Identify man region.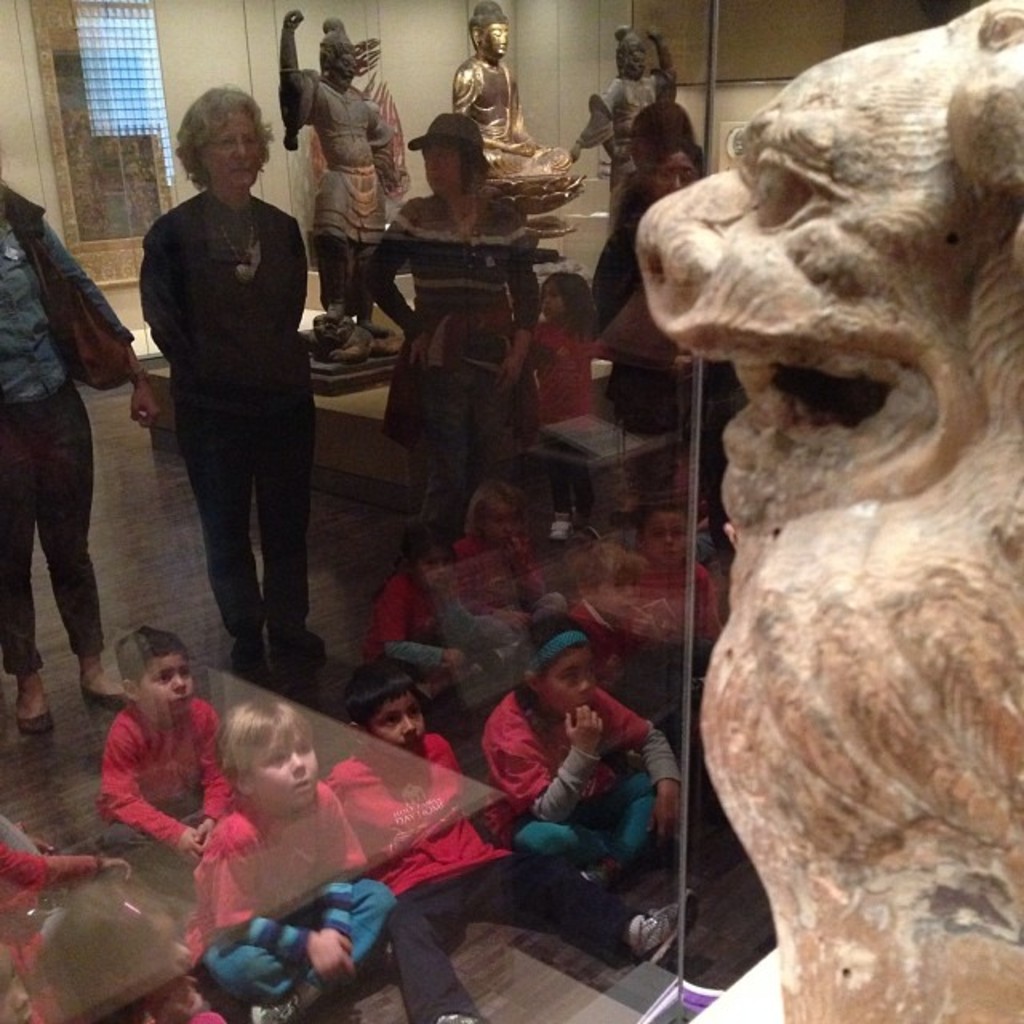
Region: 330 659 683 1022.
